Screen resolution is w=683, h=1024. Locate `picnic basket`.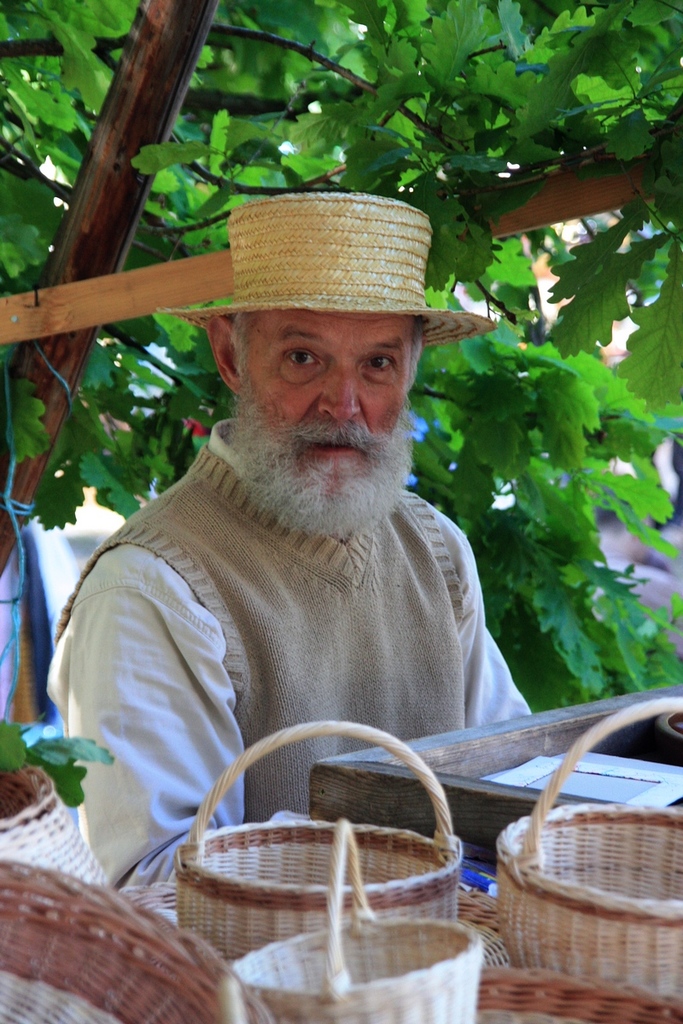
233/815/482/1023.
